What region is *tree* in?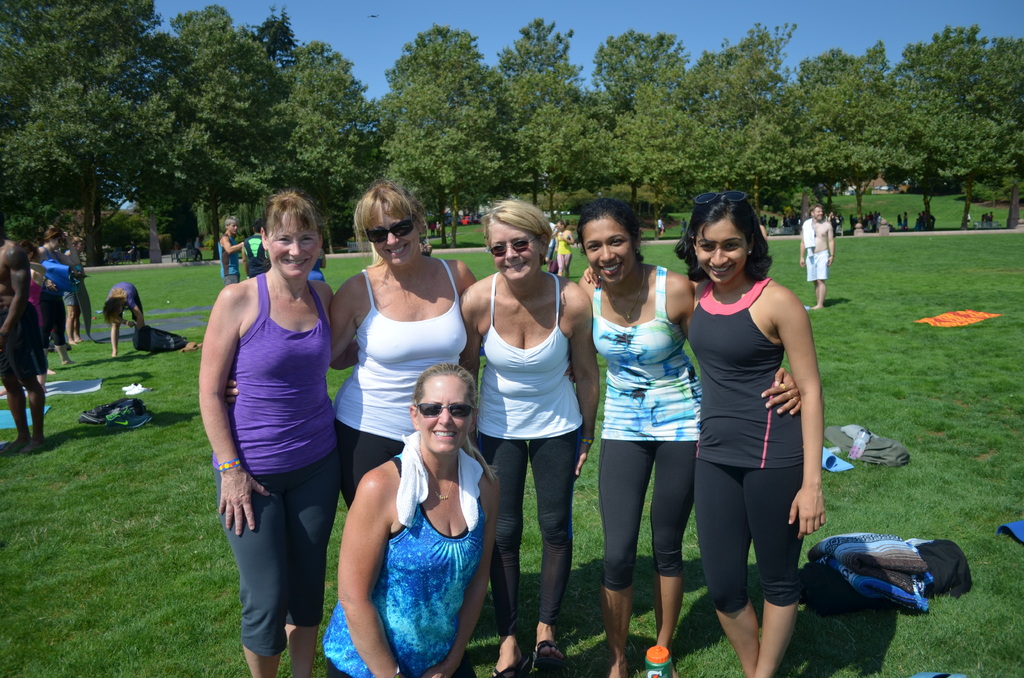
[699, 110, 796, 248].
